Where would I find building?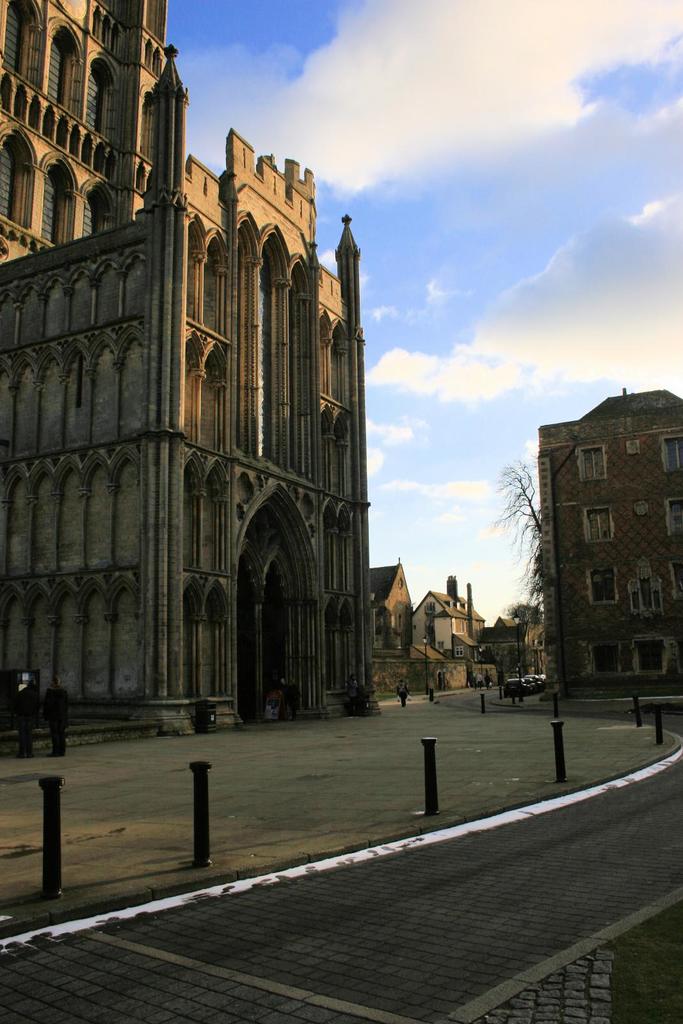
At bbox(541, 390, 682, 699).
